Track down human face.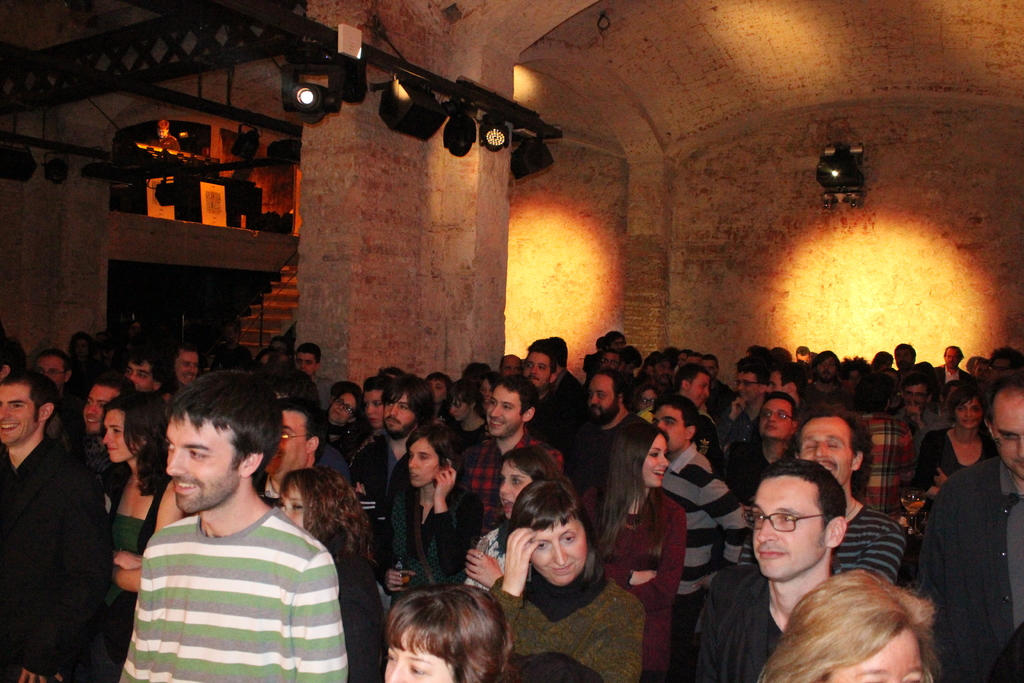
Tracked to <bbox>382, 641, 453, 682</bbox>.
